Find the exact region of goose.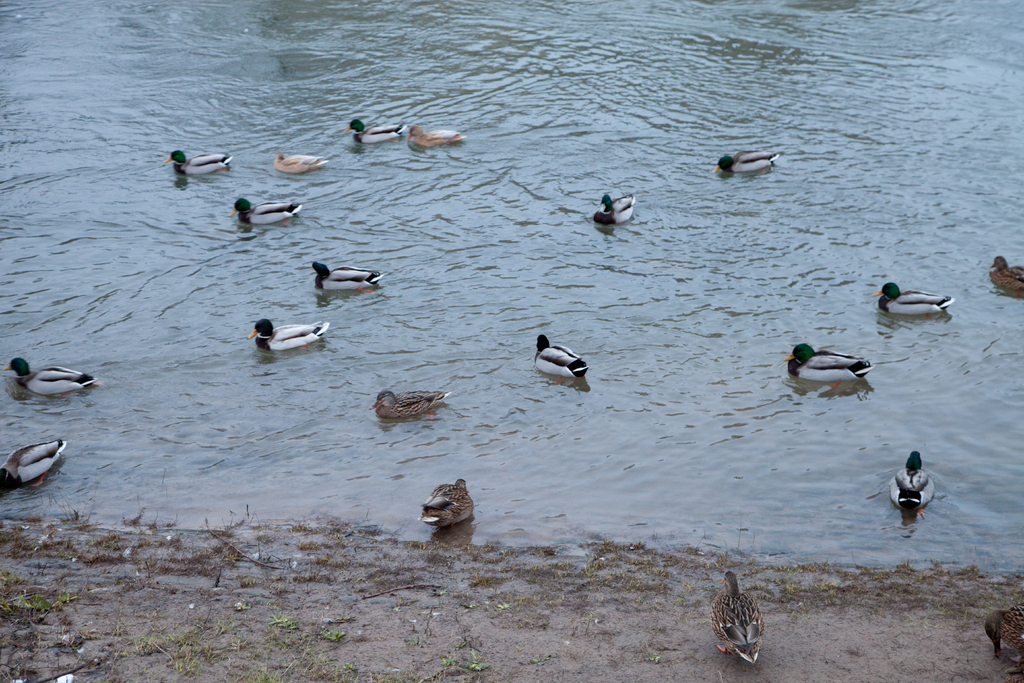
Exact region: 225:193:307:226.
